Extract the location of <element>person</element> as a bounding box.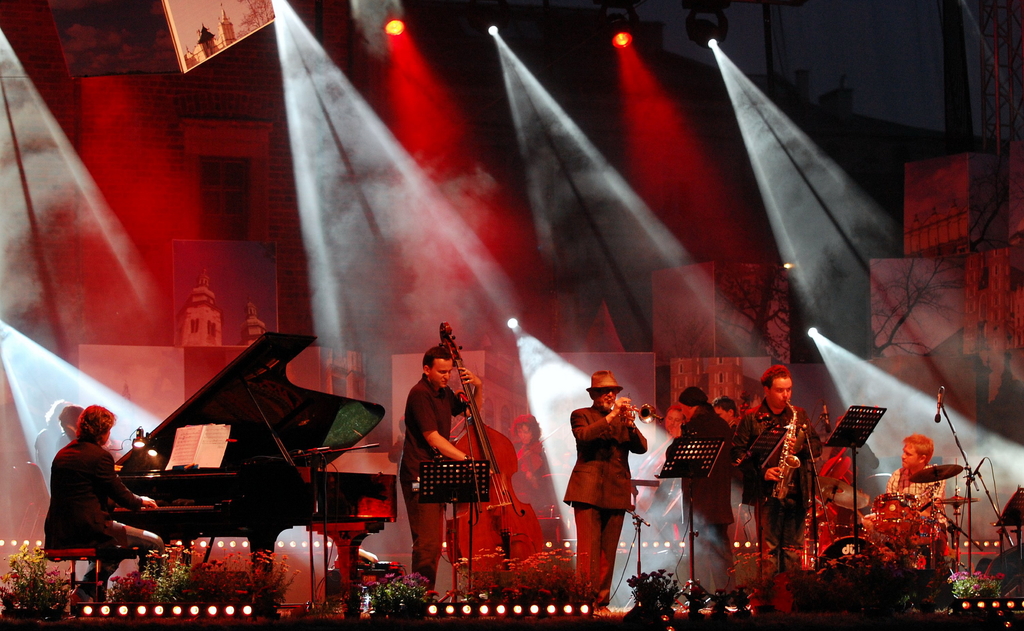
730/365/823/573.
